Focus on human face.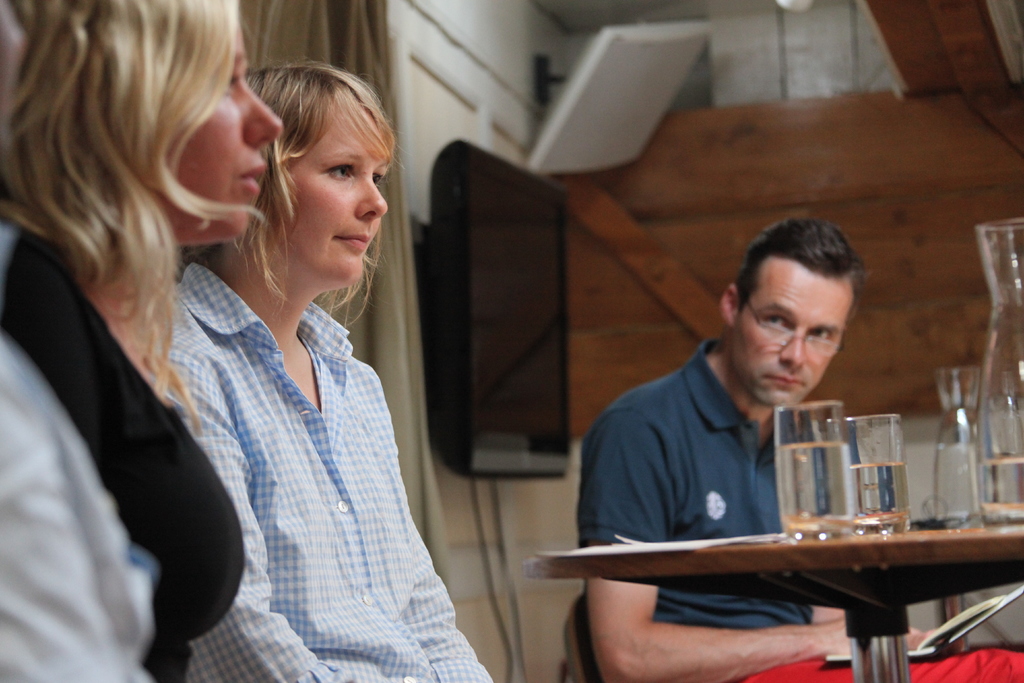
Focused at box=[731, 257, 858, 408].
